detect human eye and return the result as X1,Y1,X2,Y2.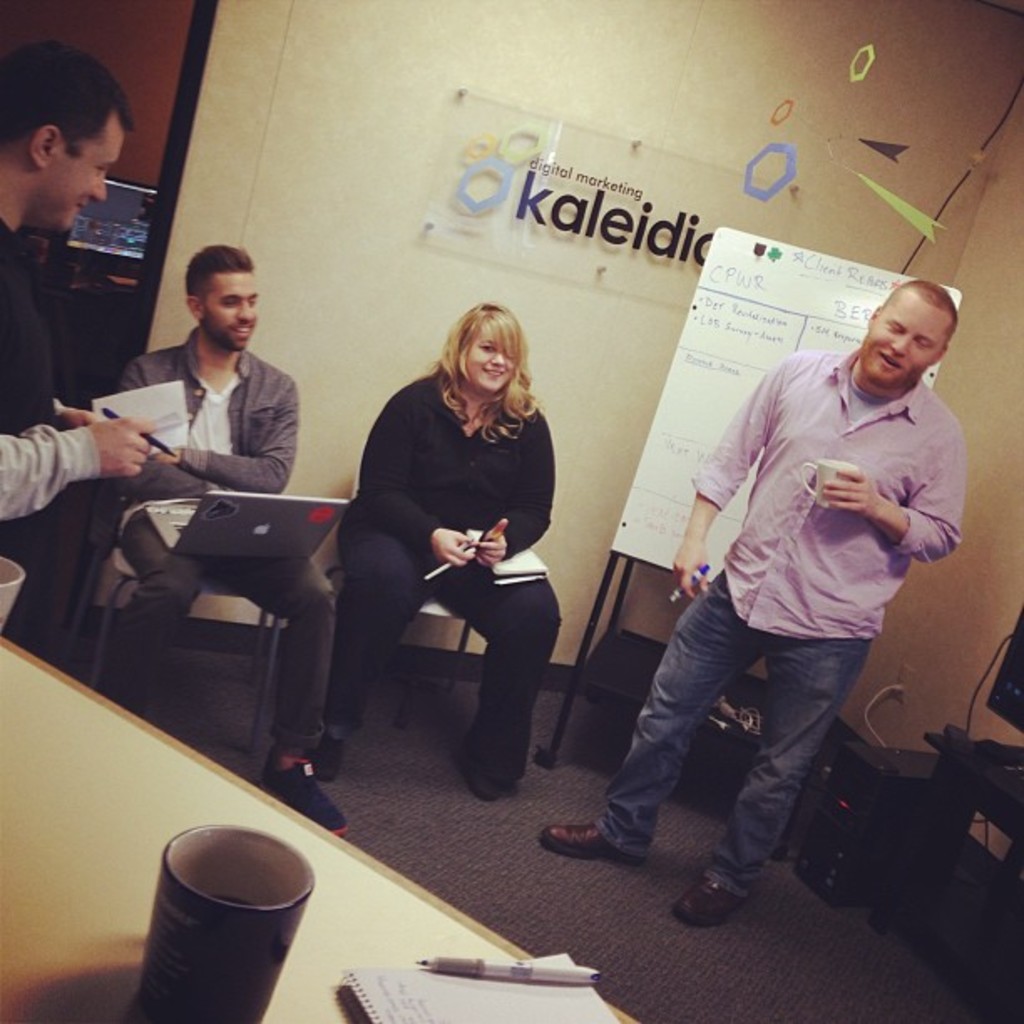
914,338,930,353.
